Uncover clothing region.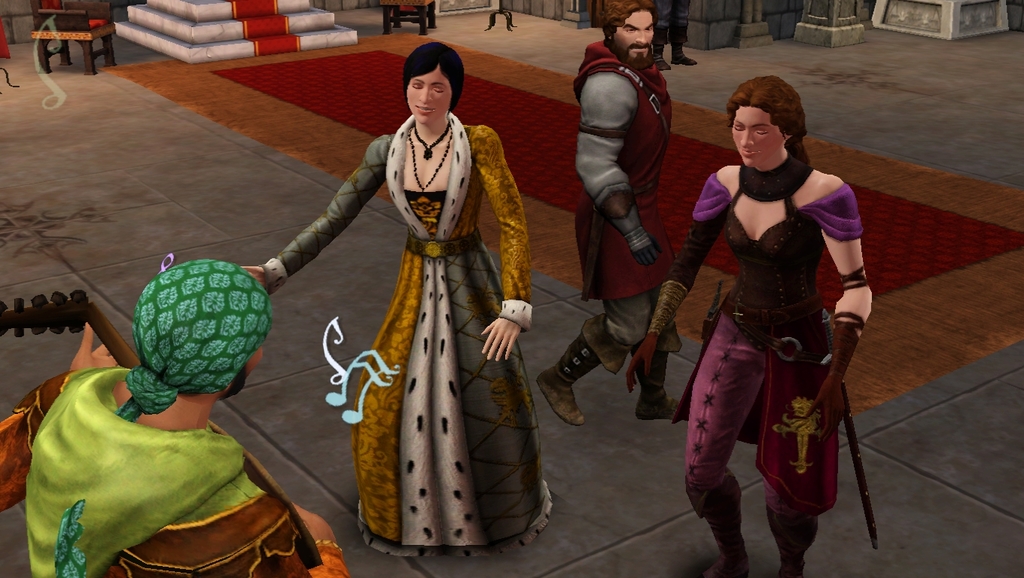
Uncovered: (x1=651, y1=0, x2=690, y2=50).
